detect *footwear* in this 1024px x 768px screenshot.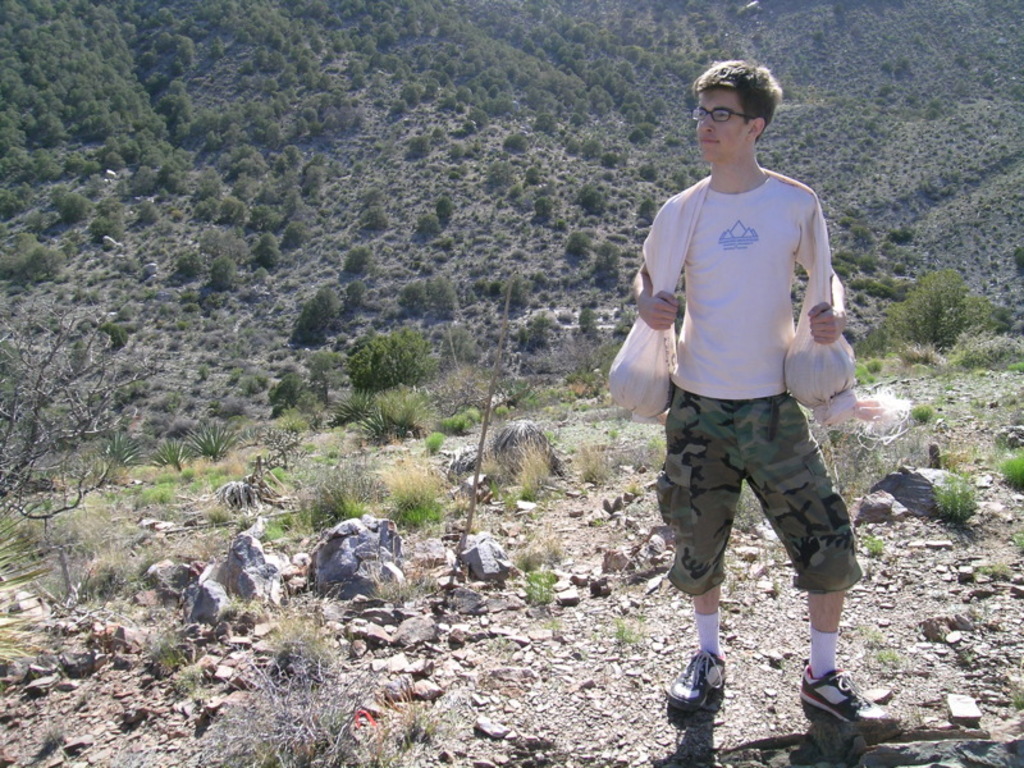
Detection: 678, 653, 739, 740.
